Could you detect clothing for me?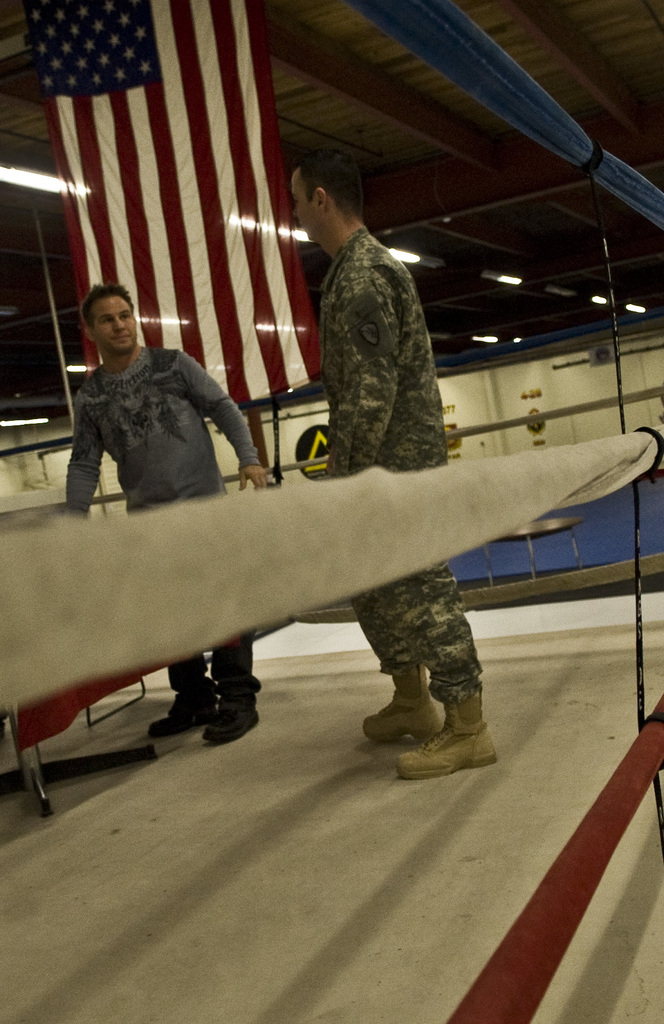
Detection result: pyautogui.locateOnScreen(67, 339, 253, 698).
